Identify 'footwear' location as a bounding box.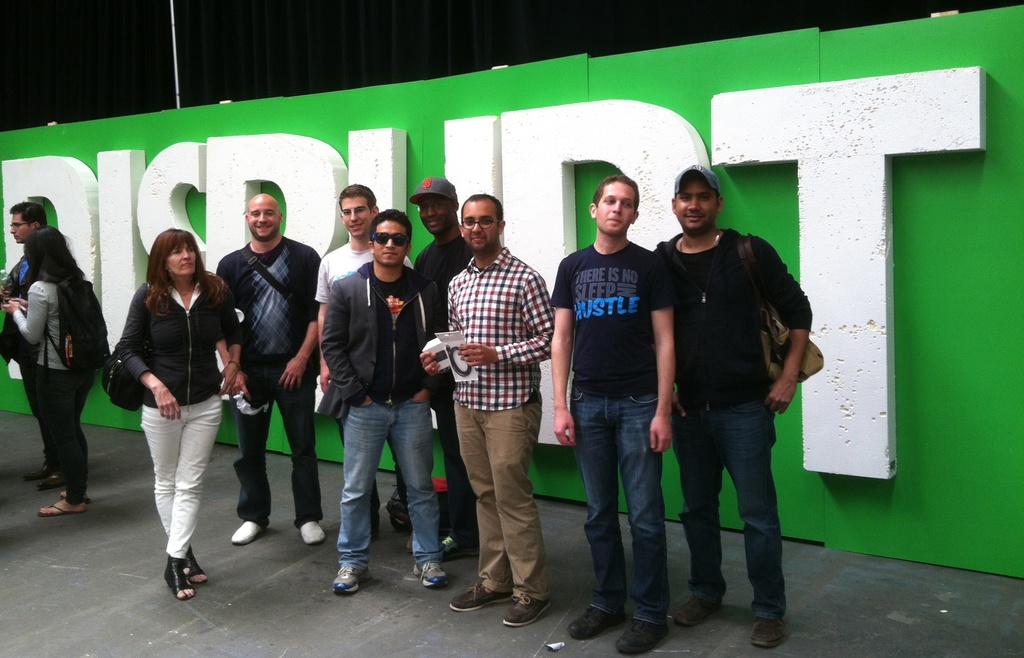
328:564:374:594.
